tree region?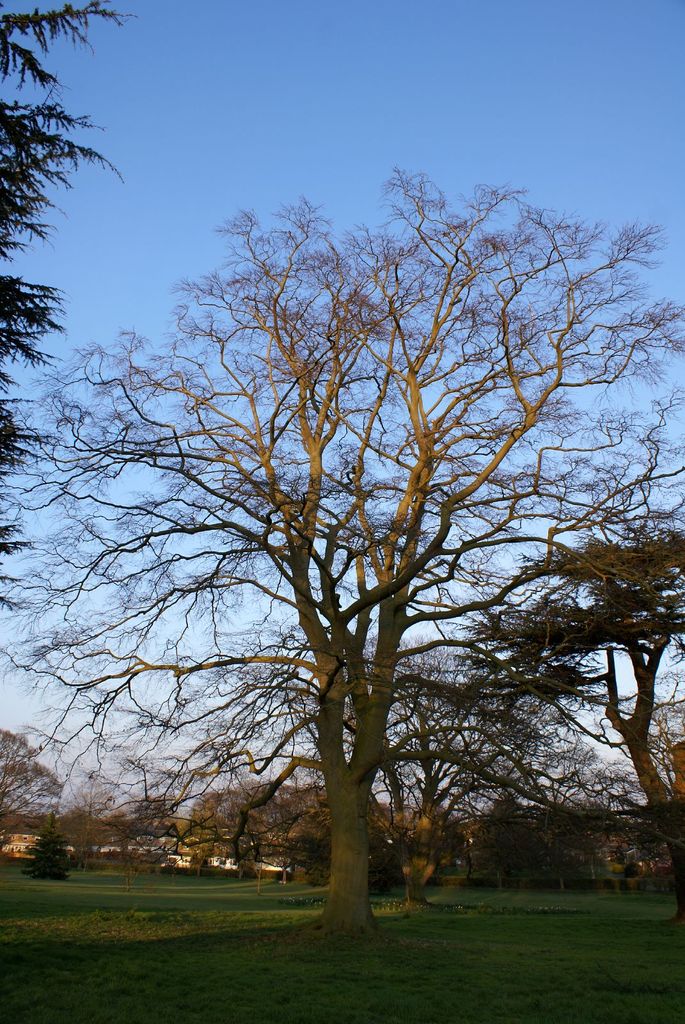
select_region(51, 765, 105, 877)
